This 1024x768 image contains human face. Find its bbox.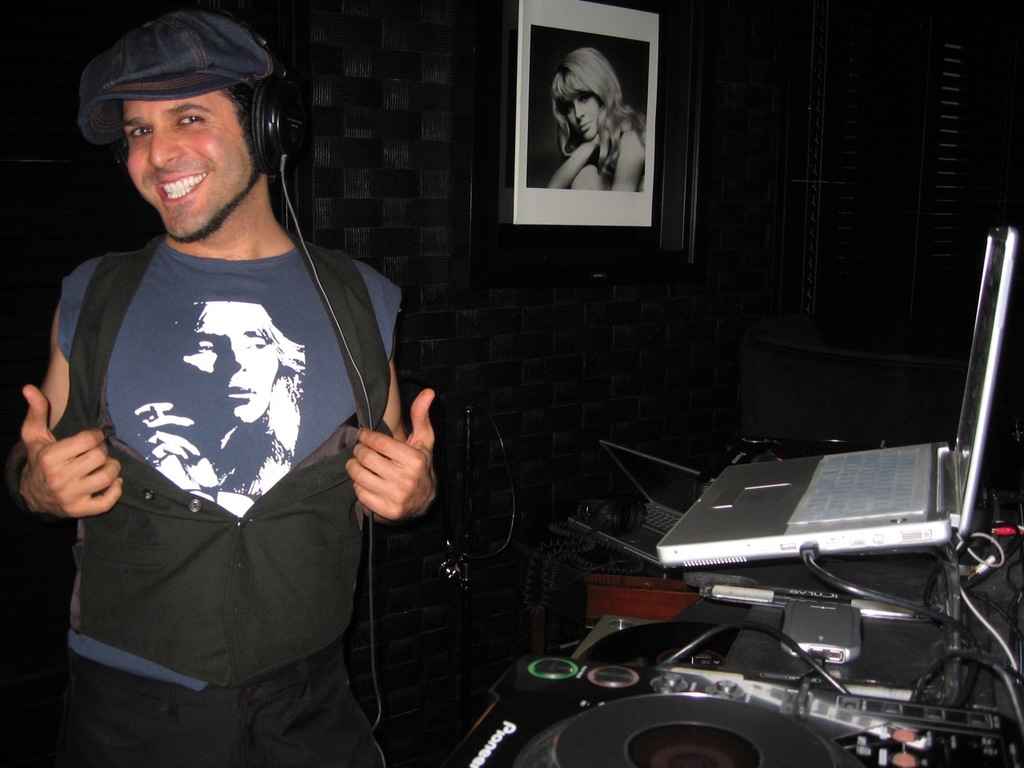
(x1=187, y1=302, x2=281, y2=425).
